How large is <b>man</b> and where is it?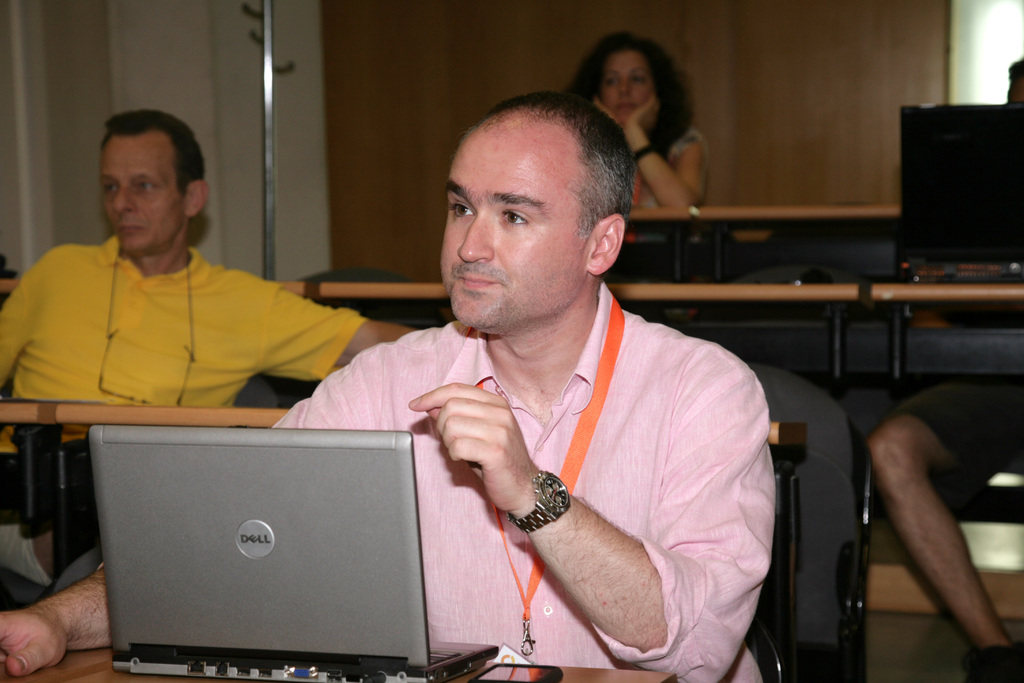
Bounding box: pyautogui.locateOnScreen(0, 86, 776, 682).
